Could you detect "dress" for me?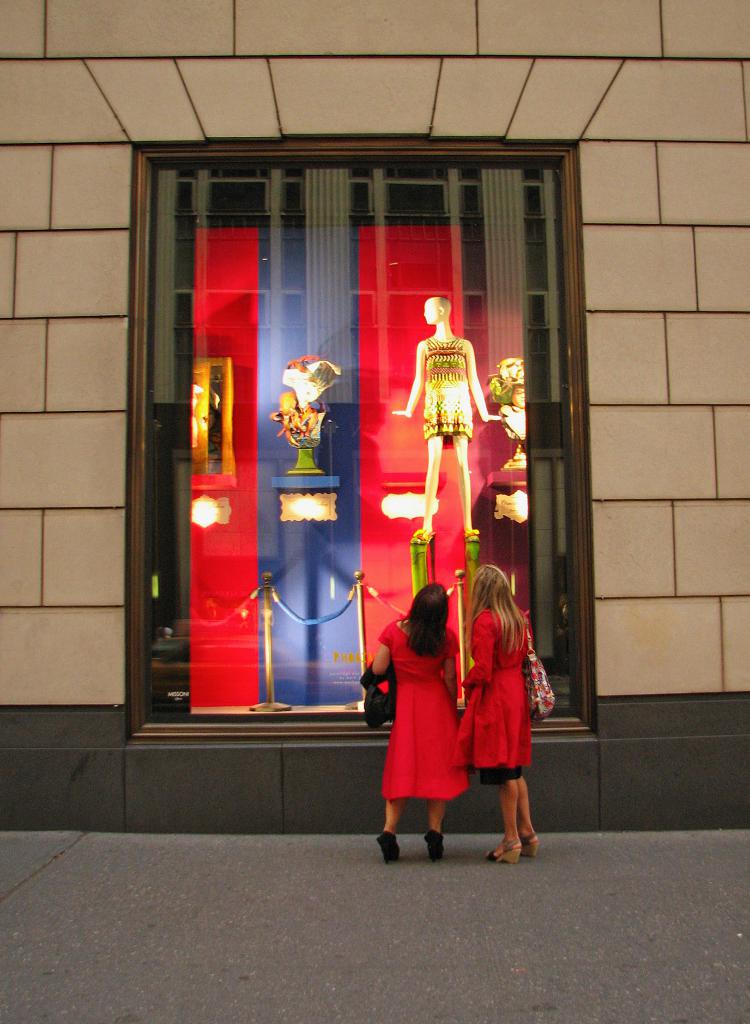
Detection result: select_region(422, 336, 475, 443).
